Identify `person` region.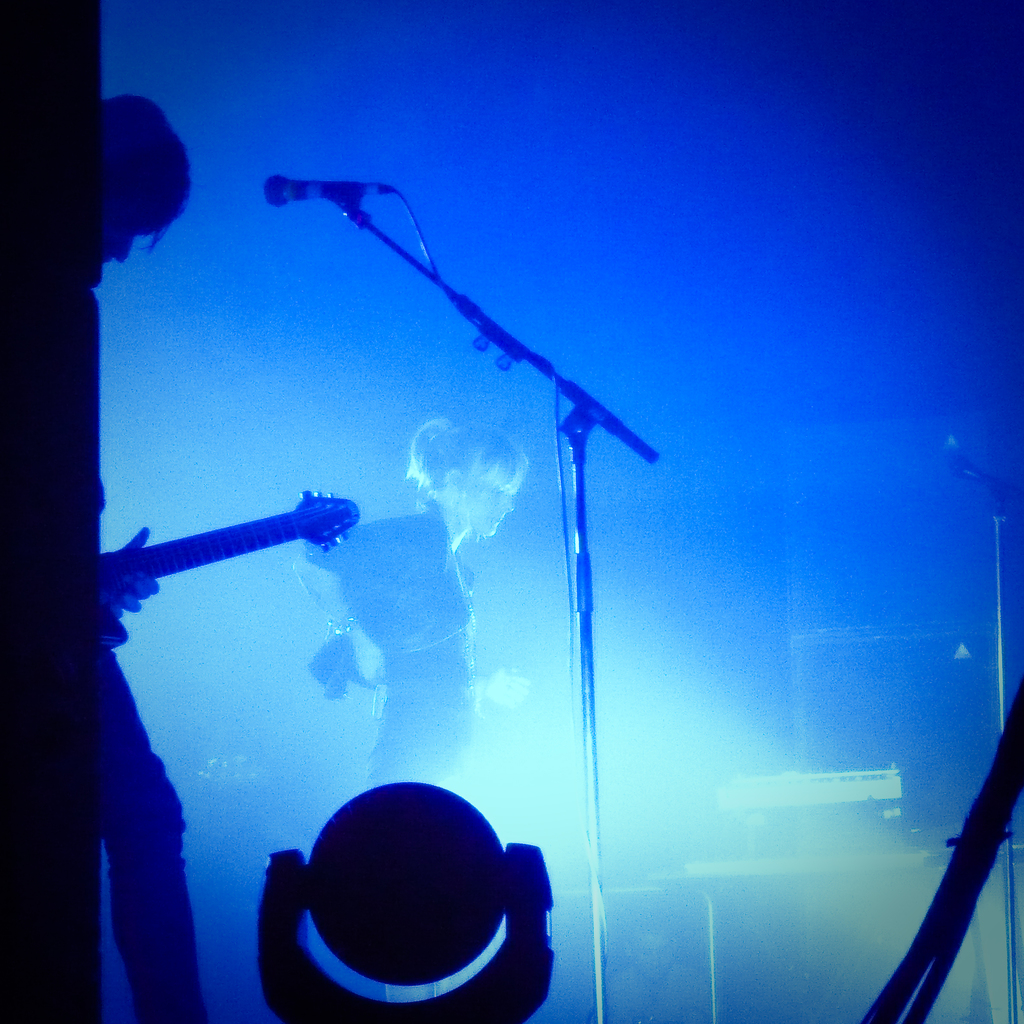
Region: bbox(97, 94, 214, 1023).
